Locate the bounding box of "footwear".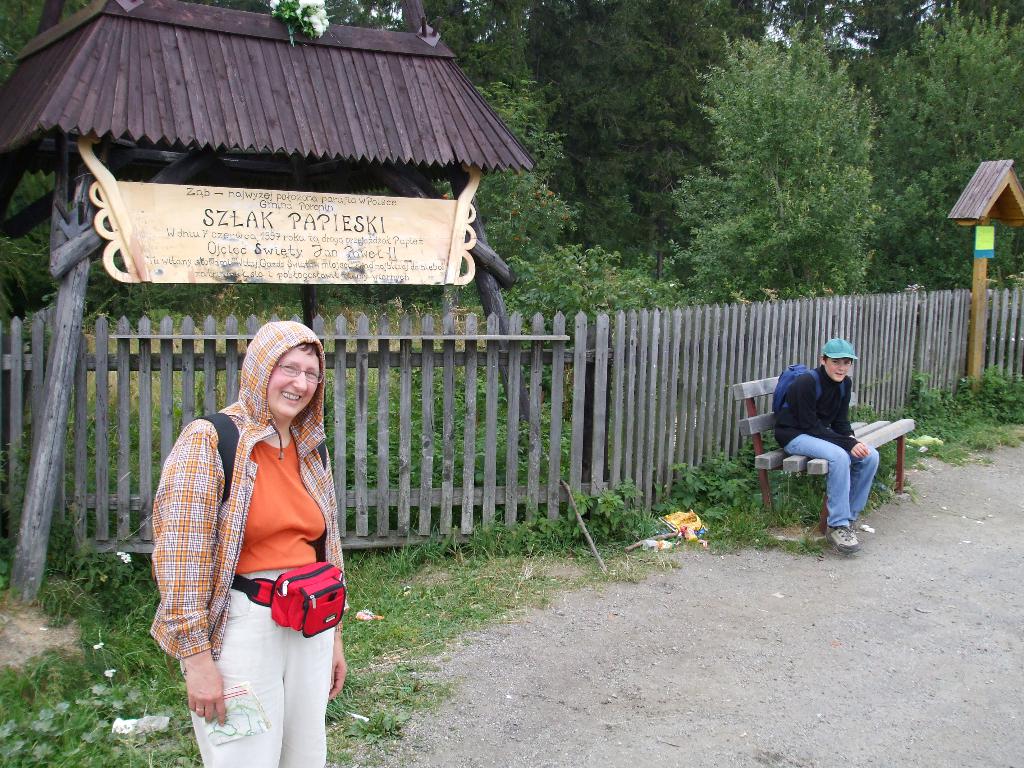
Bounding box: bbox=[851, 509, 873, 532].
